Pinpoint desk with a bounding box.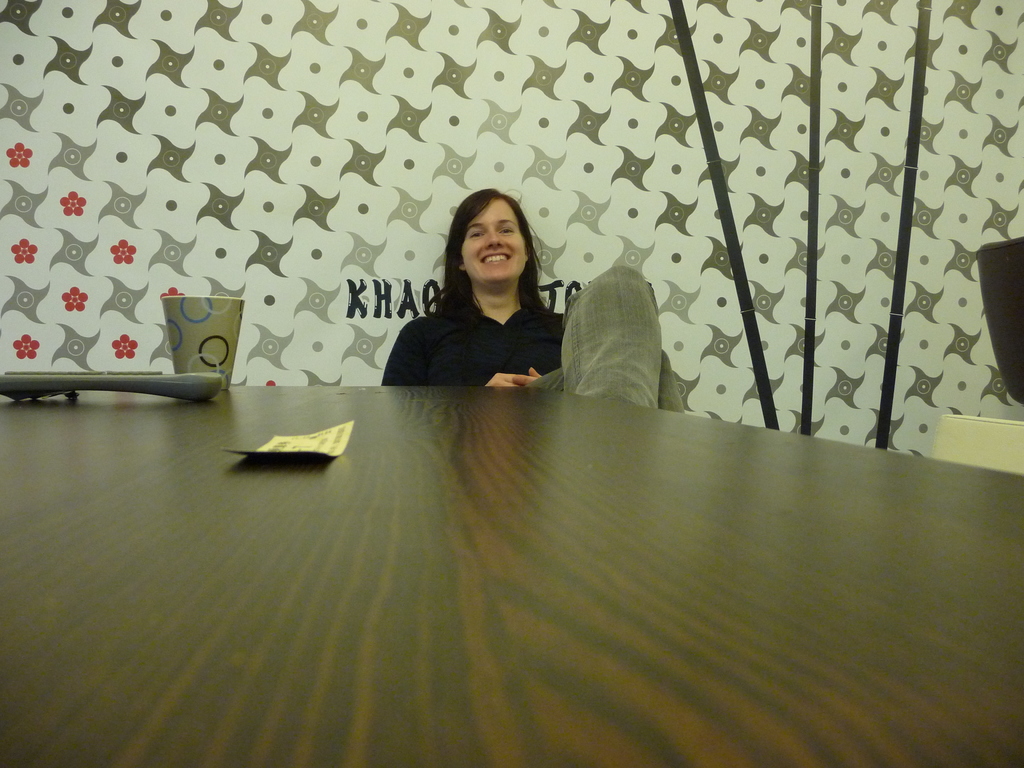
<region>26, 346, 1023, 749</region>.
